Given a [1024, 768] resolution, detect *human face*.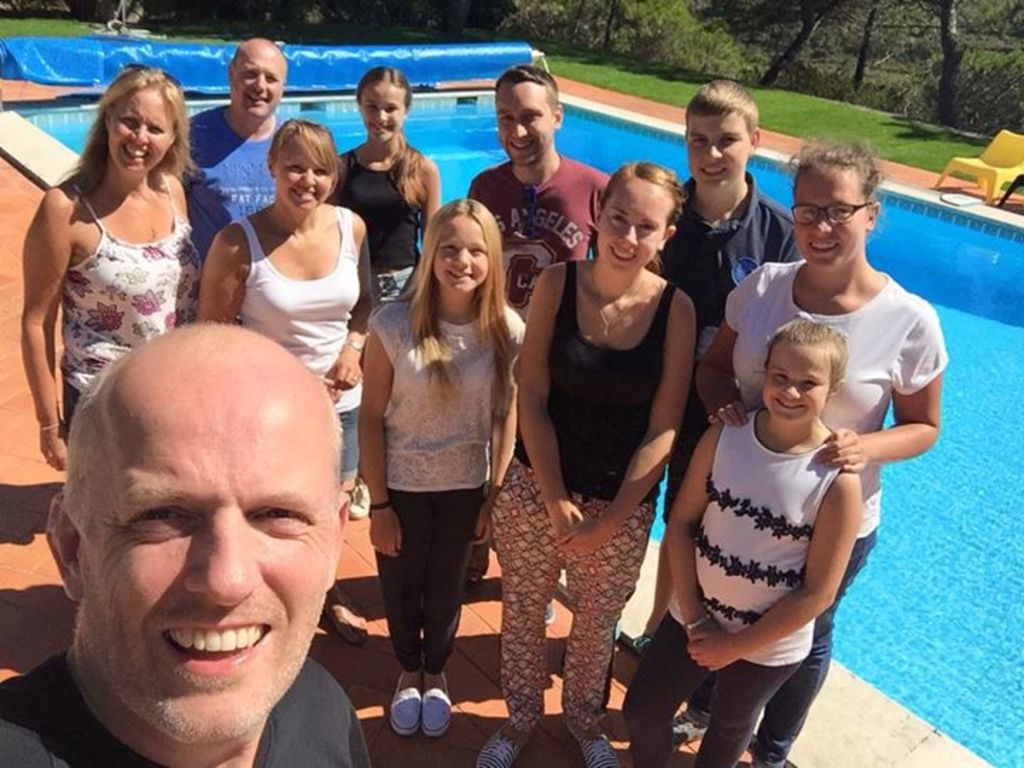
435:218:489:294.
